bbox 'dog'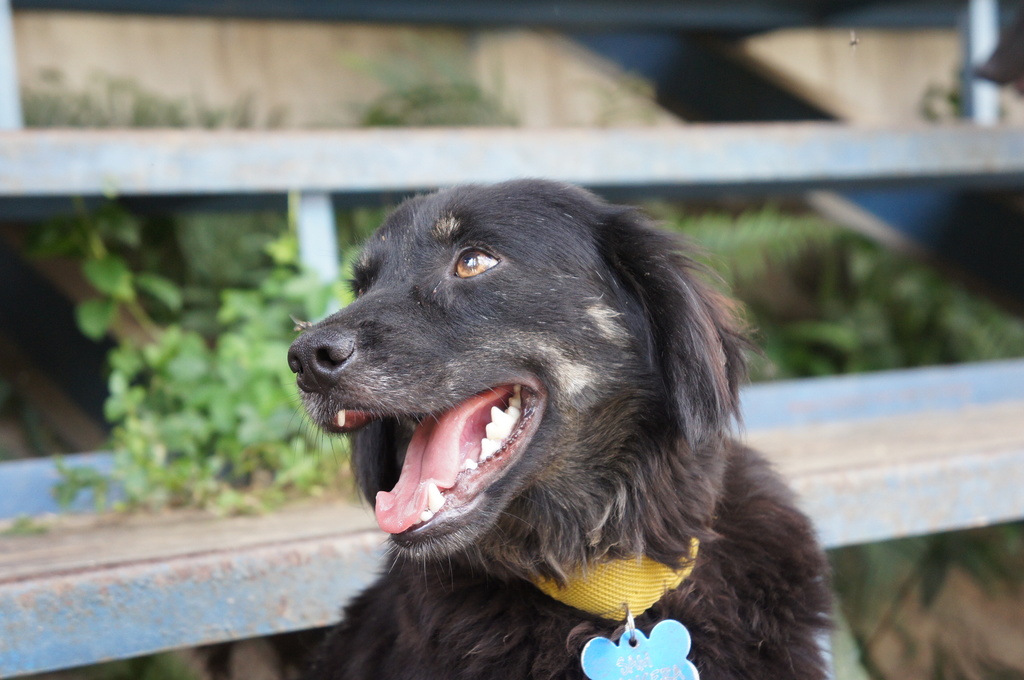
x1=283, y1=175, x2=829, y2=679
